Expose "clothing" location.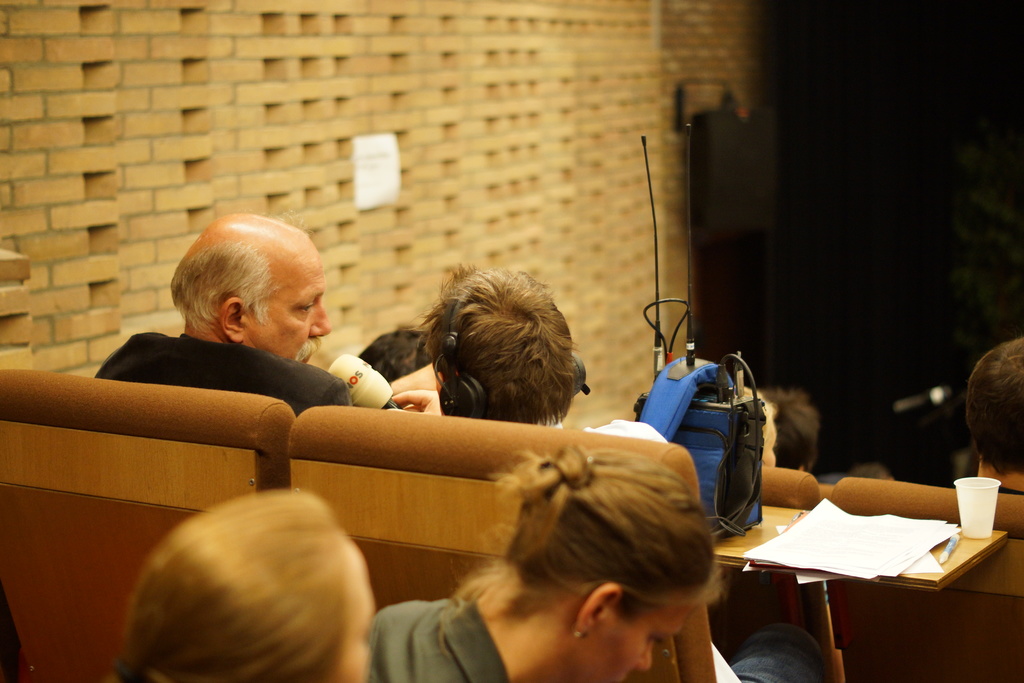
Exposed at x1=358, y1=594, x2=518, y2=682.
